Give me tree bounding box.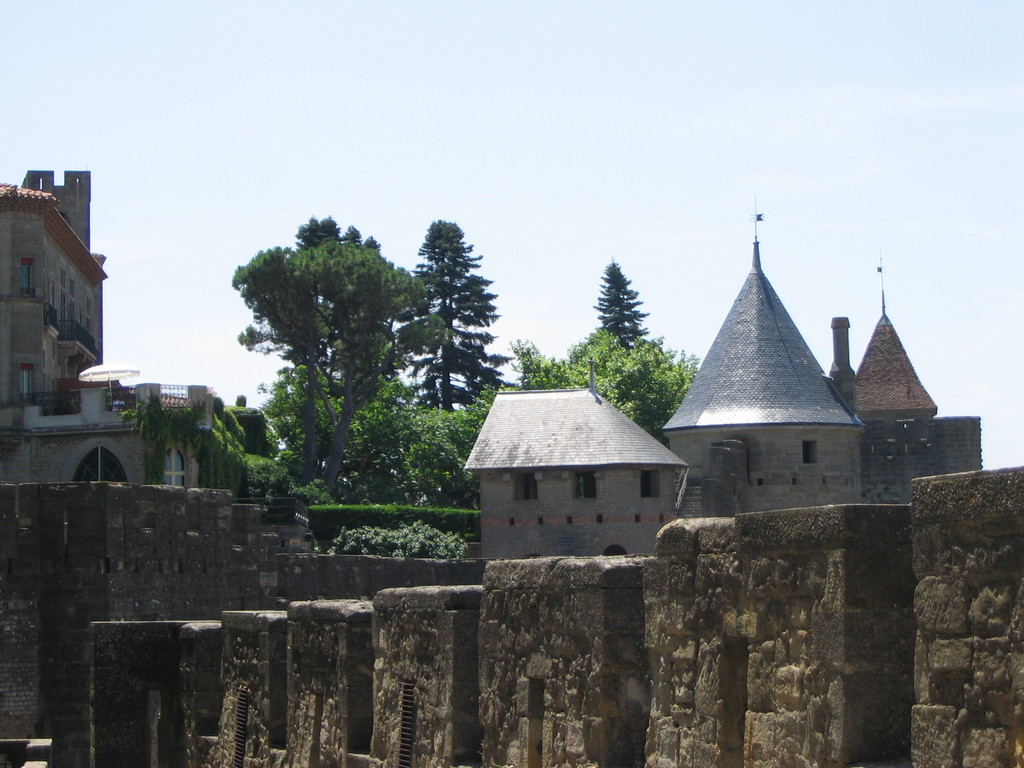
[214,180,476,558].
